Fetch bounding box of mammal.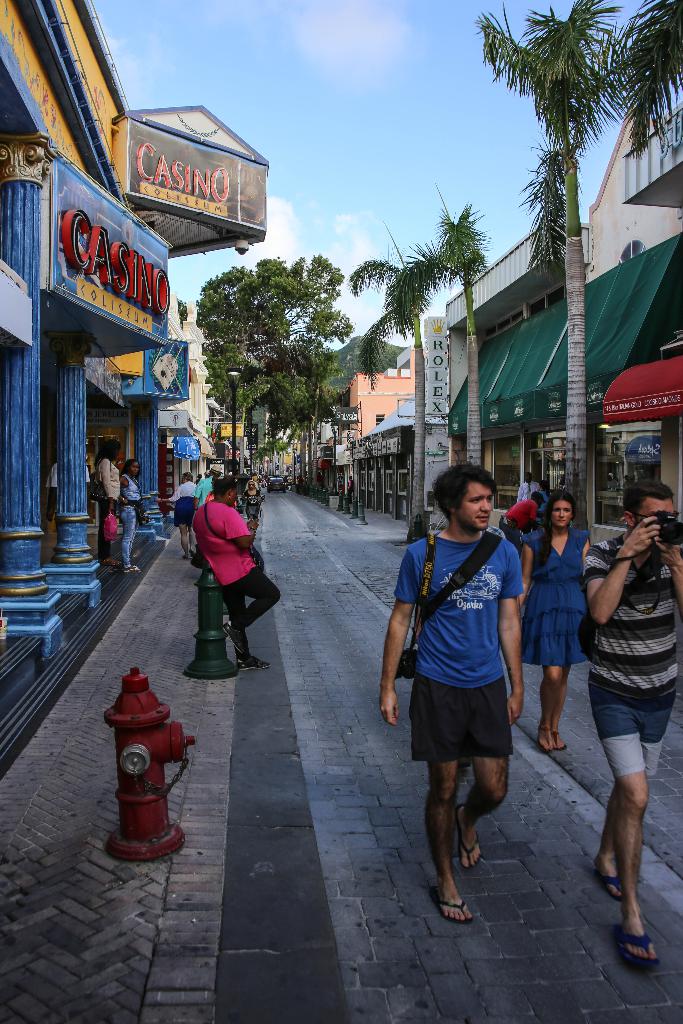
Bbox: Rect(518, 488, 593, 751).
